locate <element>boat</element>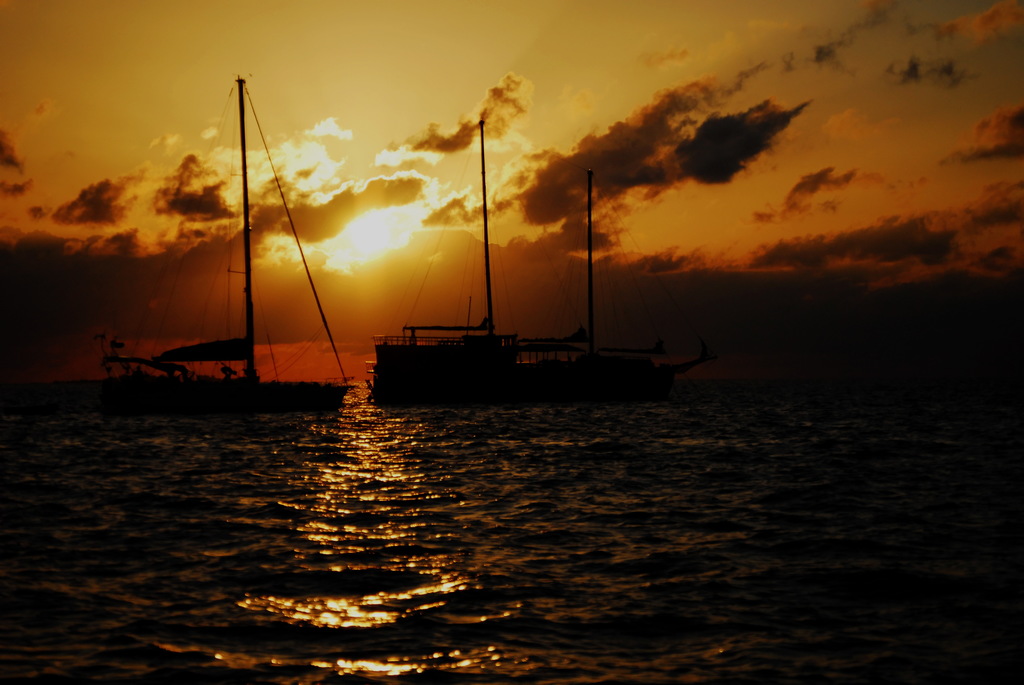
x1=58 y1=70 x2=350 y2=413
